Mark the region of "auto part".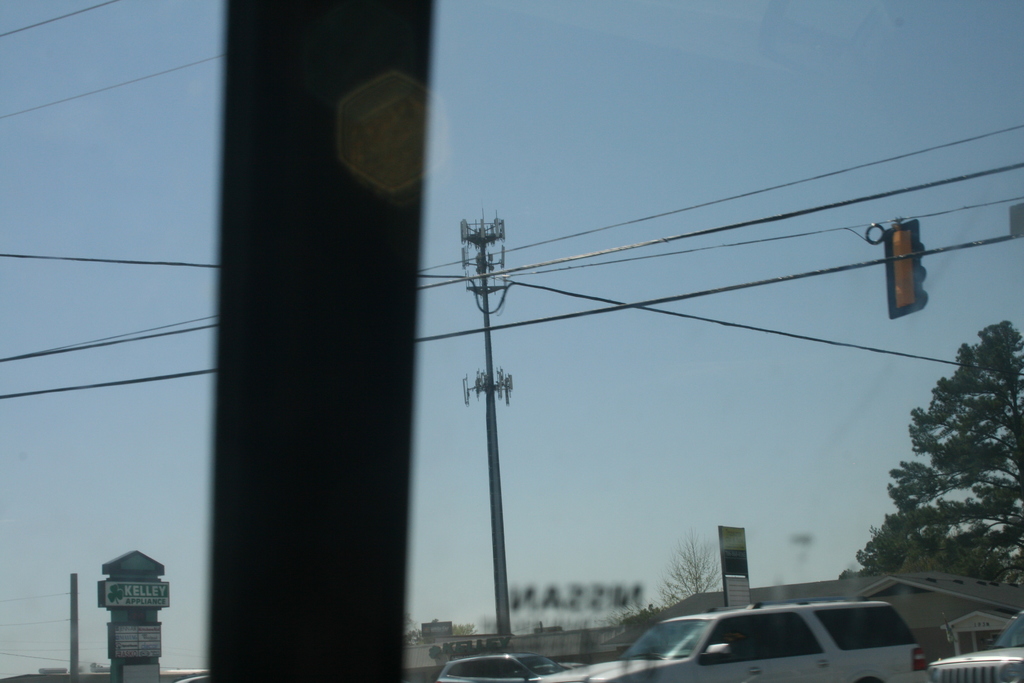
Region: 703:646:728:656.
